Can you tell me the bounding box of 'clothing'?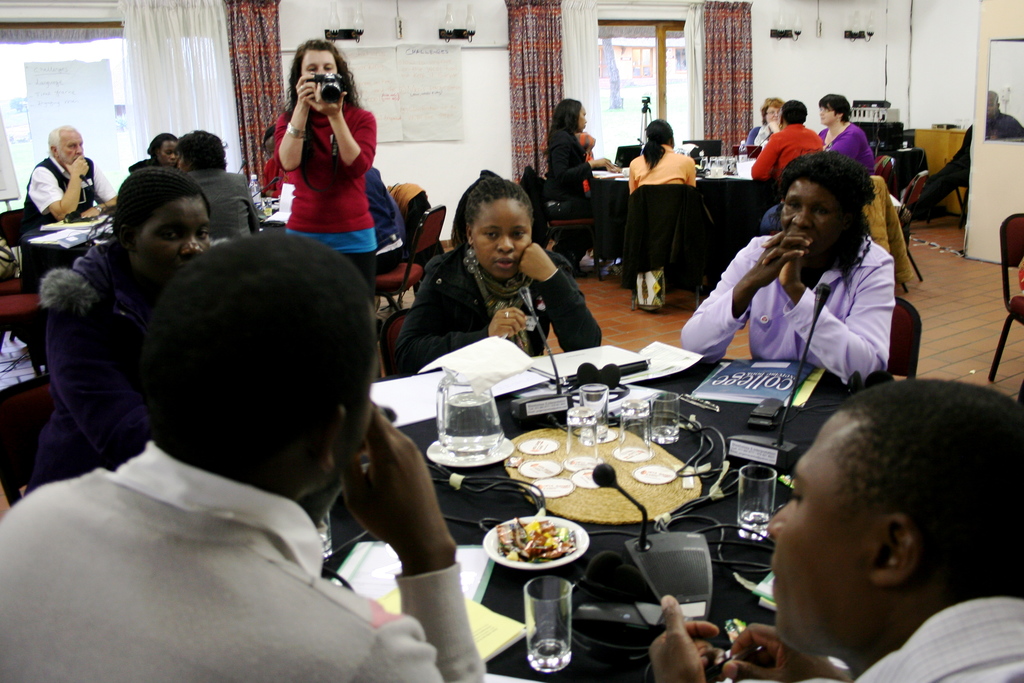
679, 229, 894, 362.
